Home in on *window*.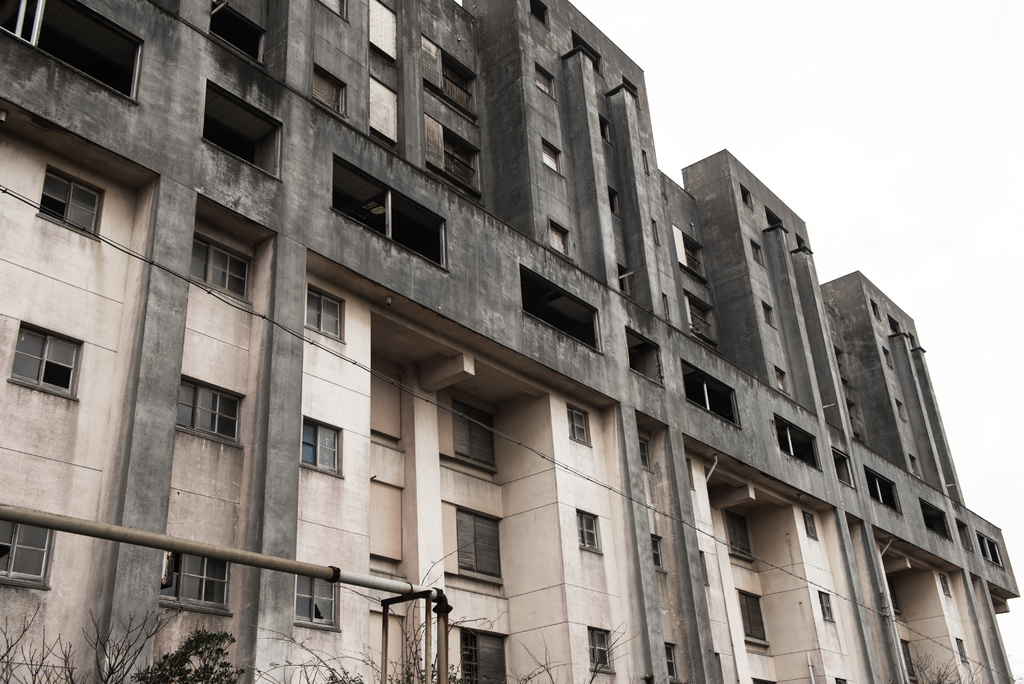
Homed in at <box>957,639,968,665</box>.
